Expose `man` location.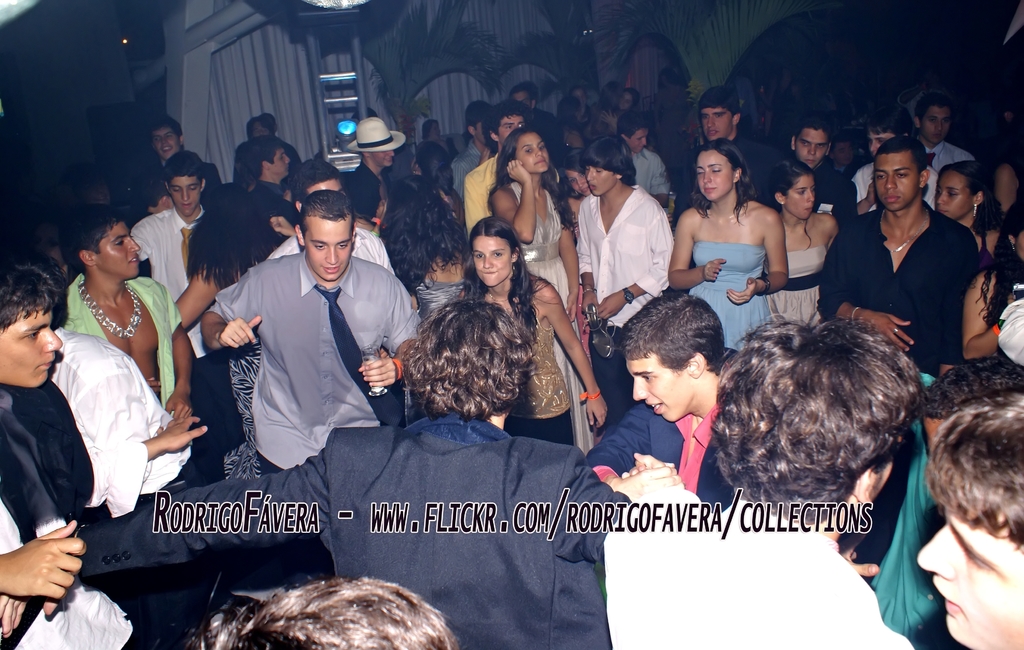
Exposed at crop(675, 97, 815, 217).
